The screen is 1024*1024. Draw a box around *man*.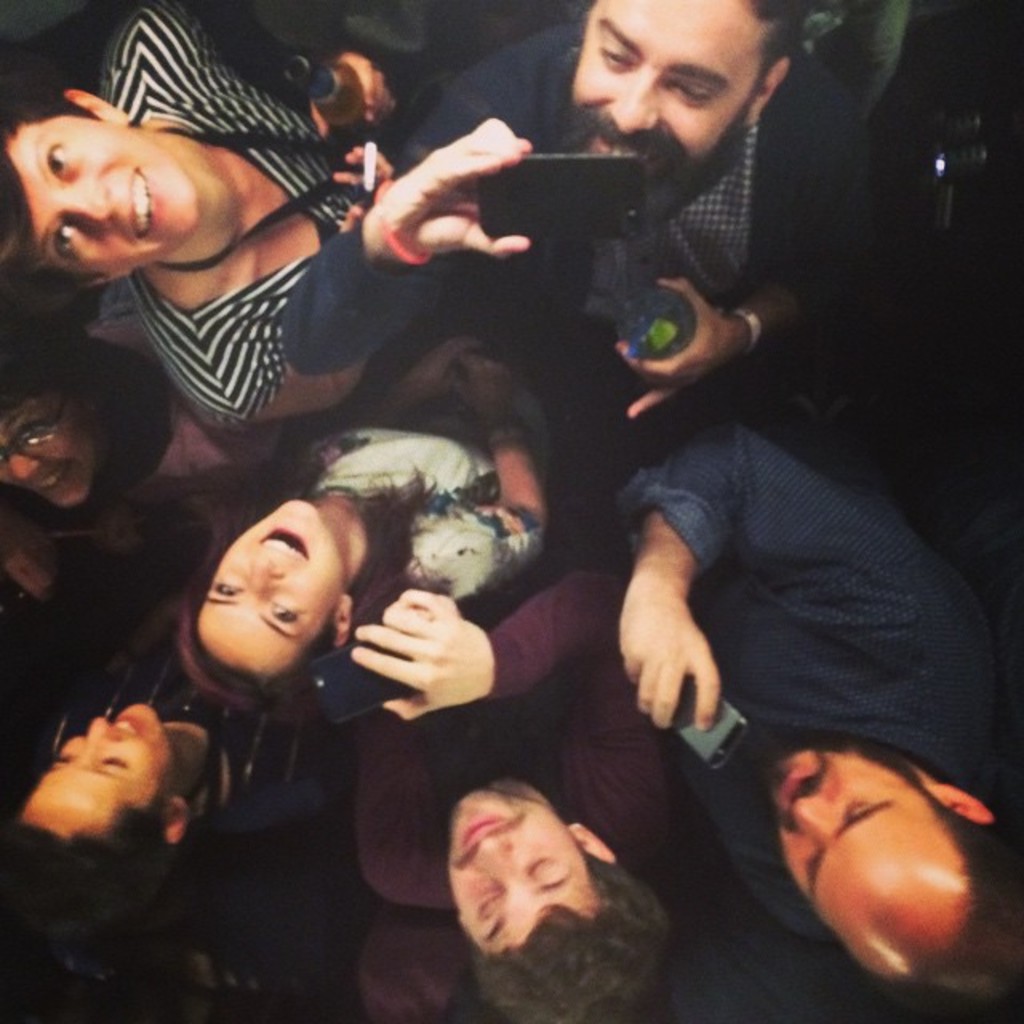
354:507:688:1022.
